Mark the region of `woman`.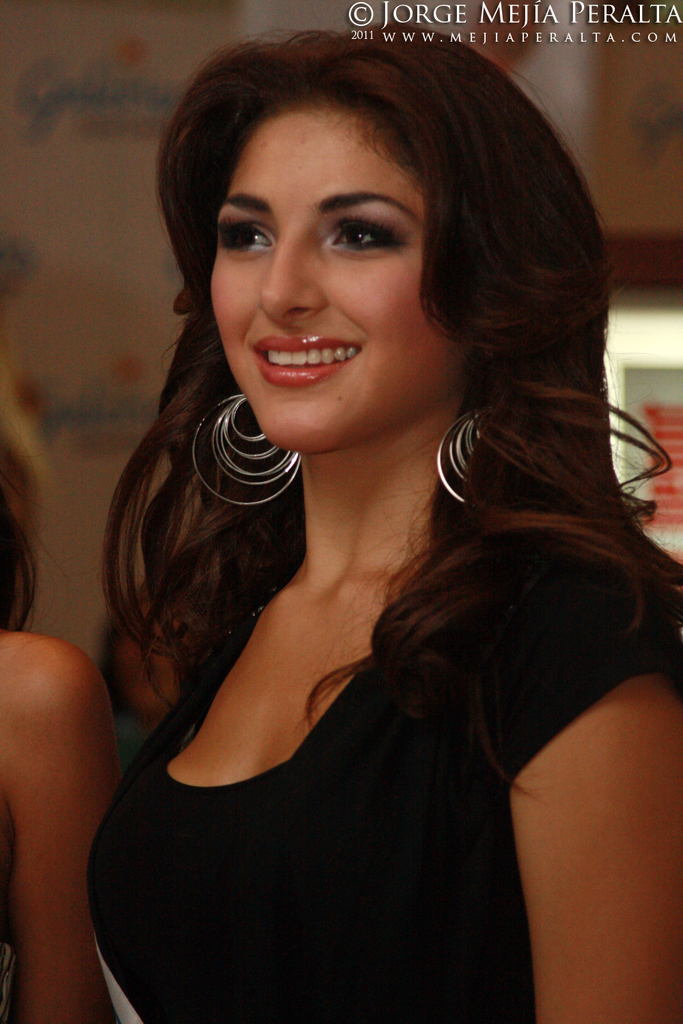
Region: {"x1": 63, "y1": 45, "x2": 682, "y2": 1023}.
